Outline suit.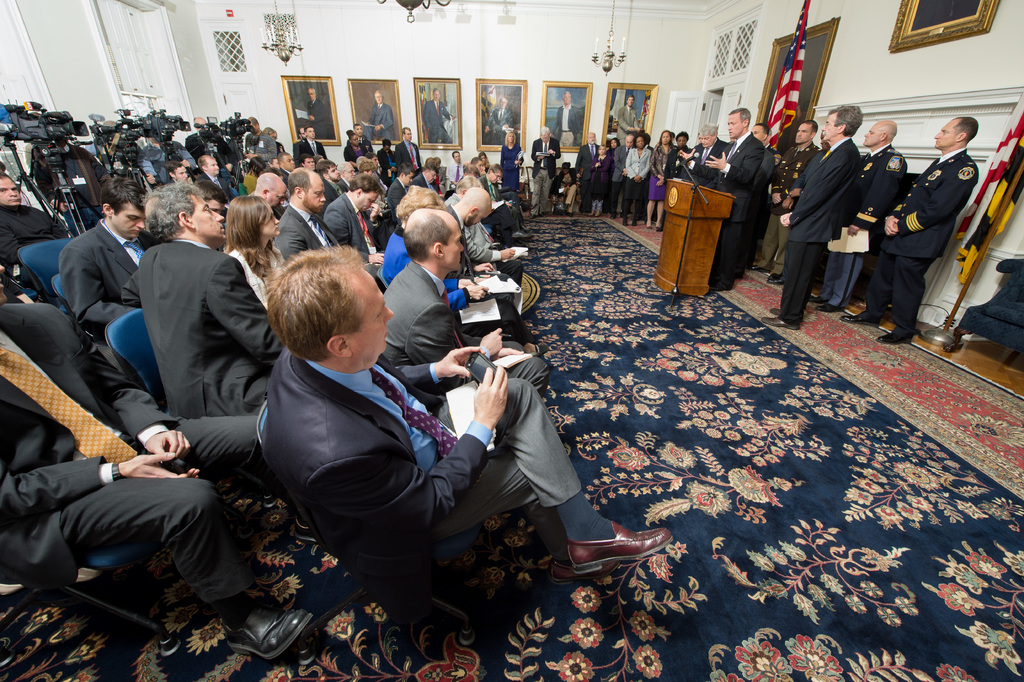
Outline: x1=550 y1=99 x2=581 y2=144.
